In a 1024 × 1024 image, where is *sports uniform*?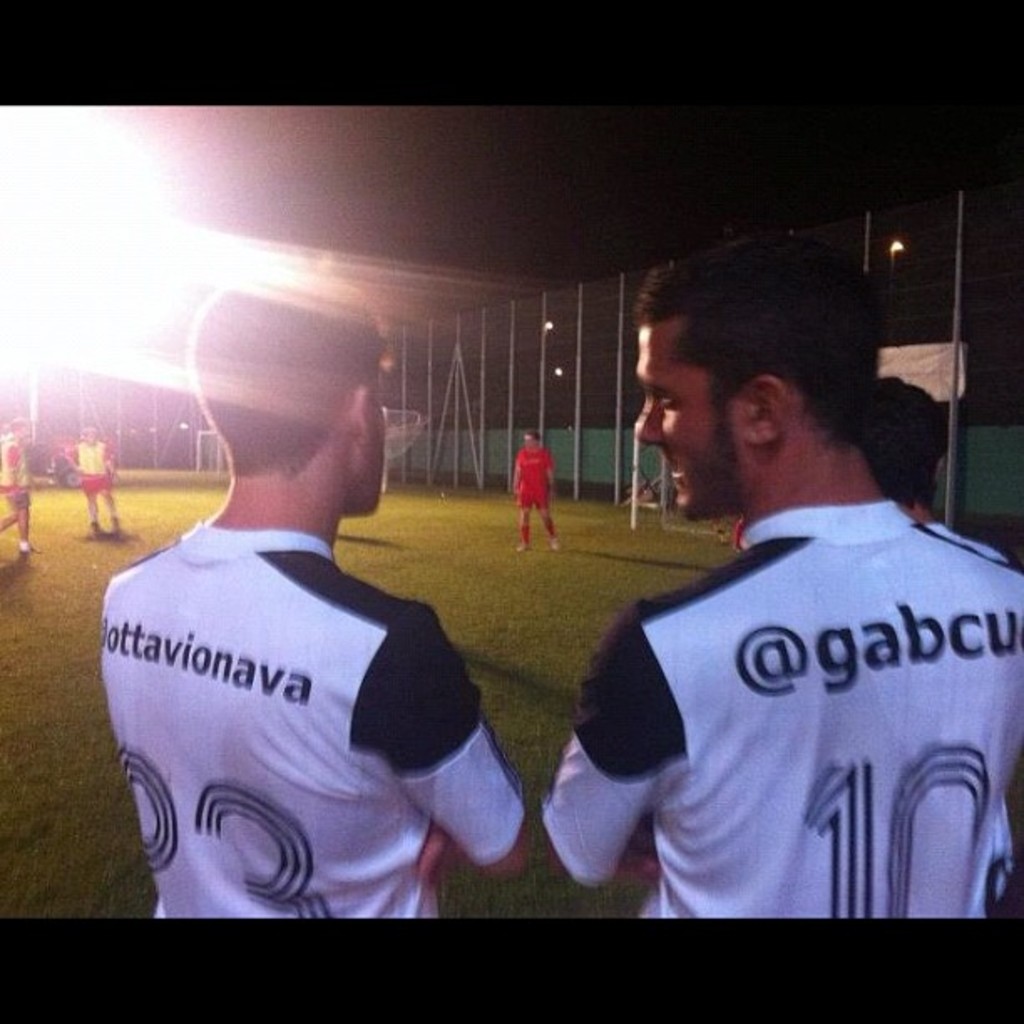
(540,504,1022,934).
